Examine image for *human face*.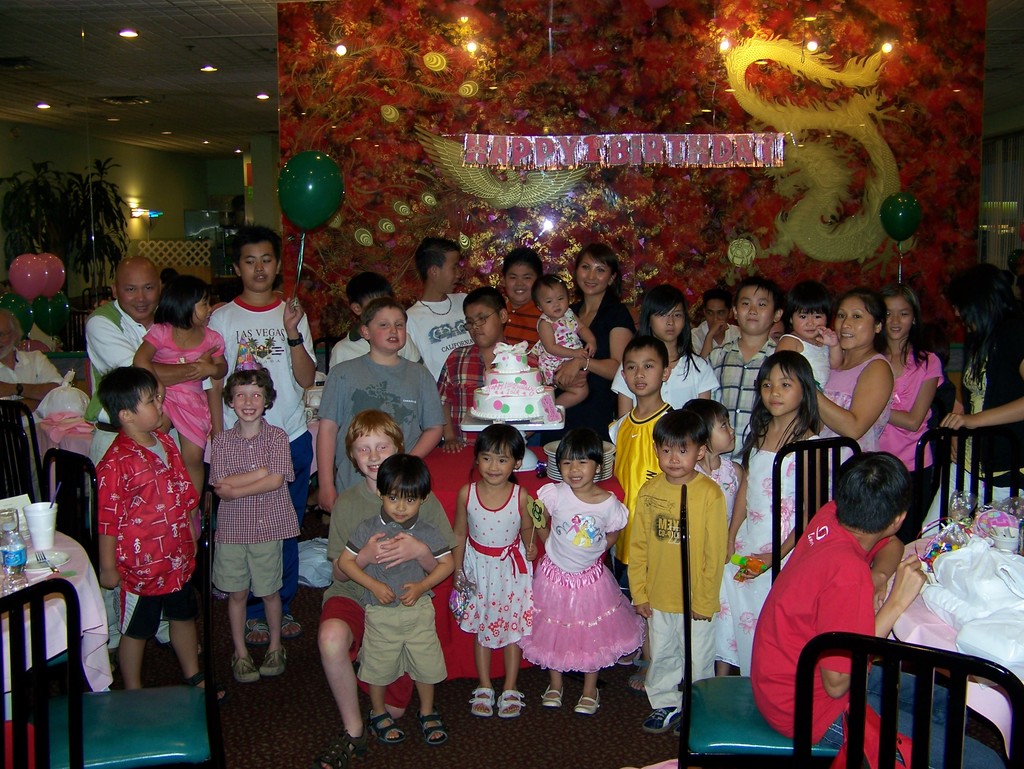
Examination result: (709, 416, 734, 453).
